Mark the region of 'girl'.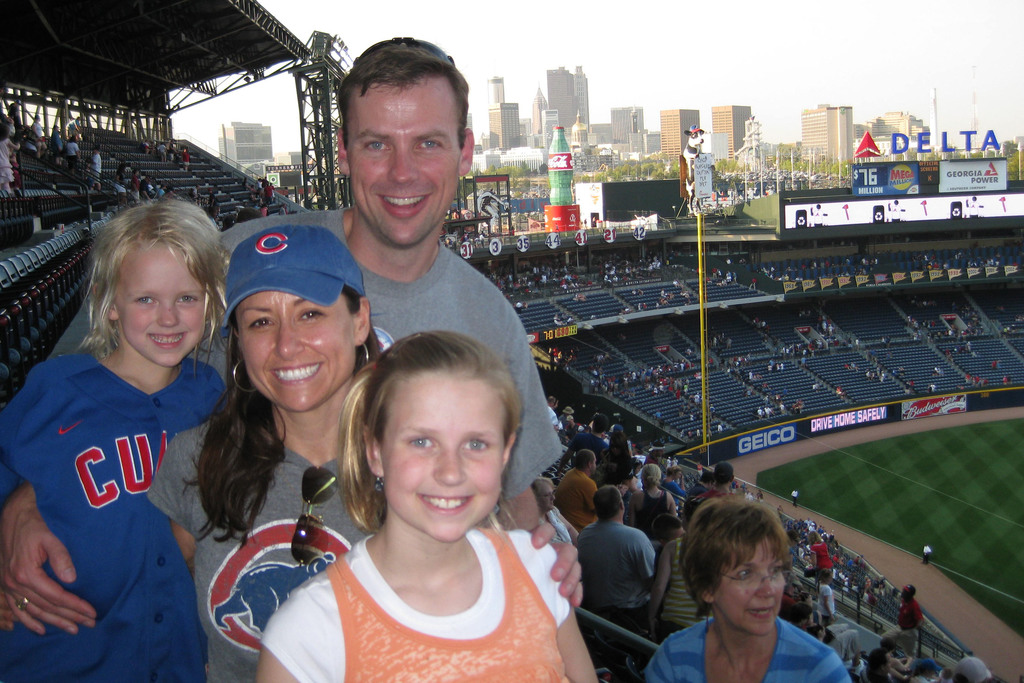
Region: 647/486/841/678.
